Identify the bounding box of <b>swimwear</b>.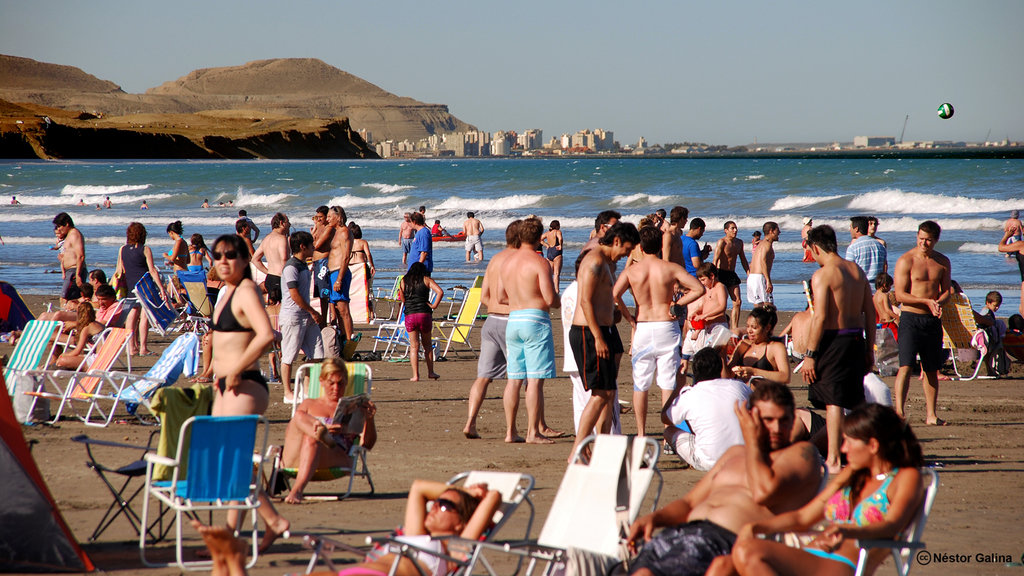
(x1=976, y1=305, x2=994, y2=346).
